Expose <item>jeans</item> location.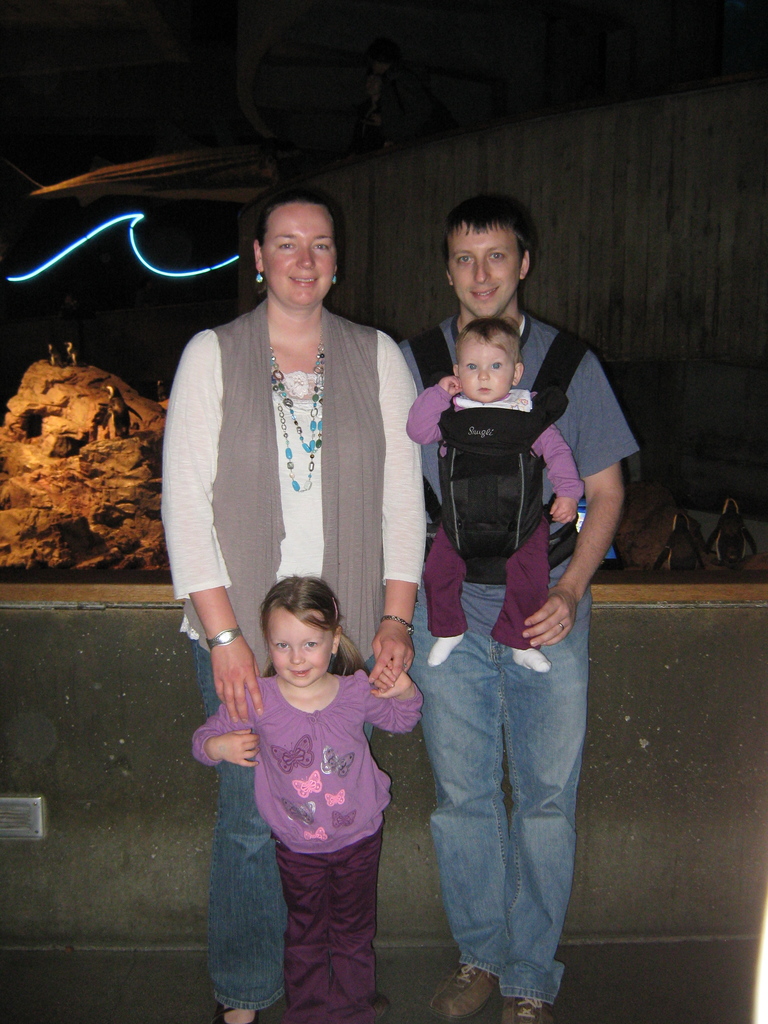
Exposed at bbox(260, 825, 397, 1009).
